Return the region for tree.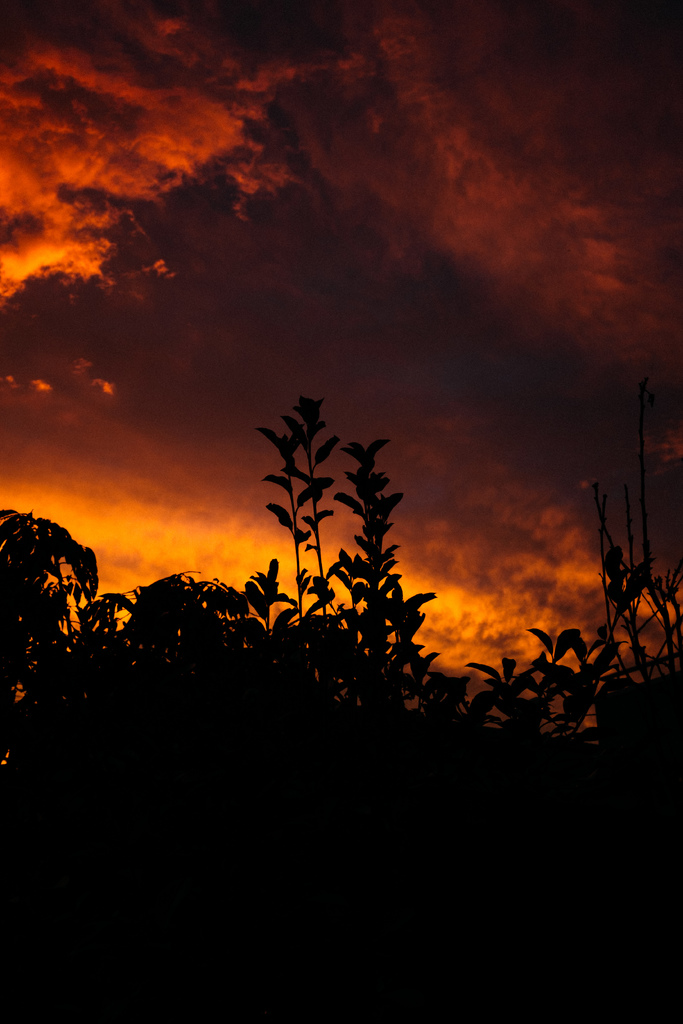
<box>0,512,105,725</box>.
